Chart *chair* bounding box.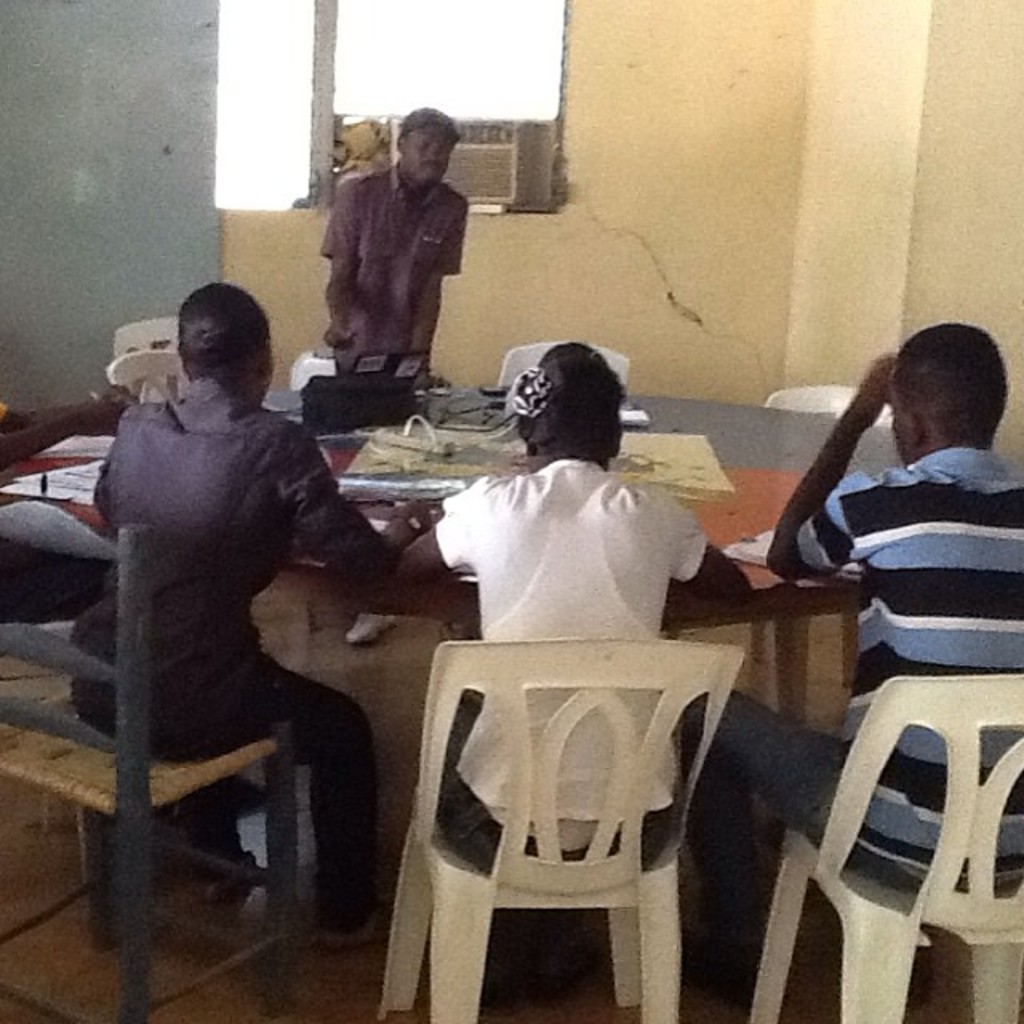
Charted: 366:614:766:1016.
